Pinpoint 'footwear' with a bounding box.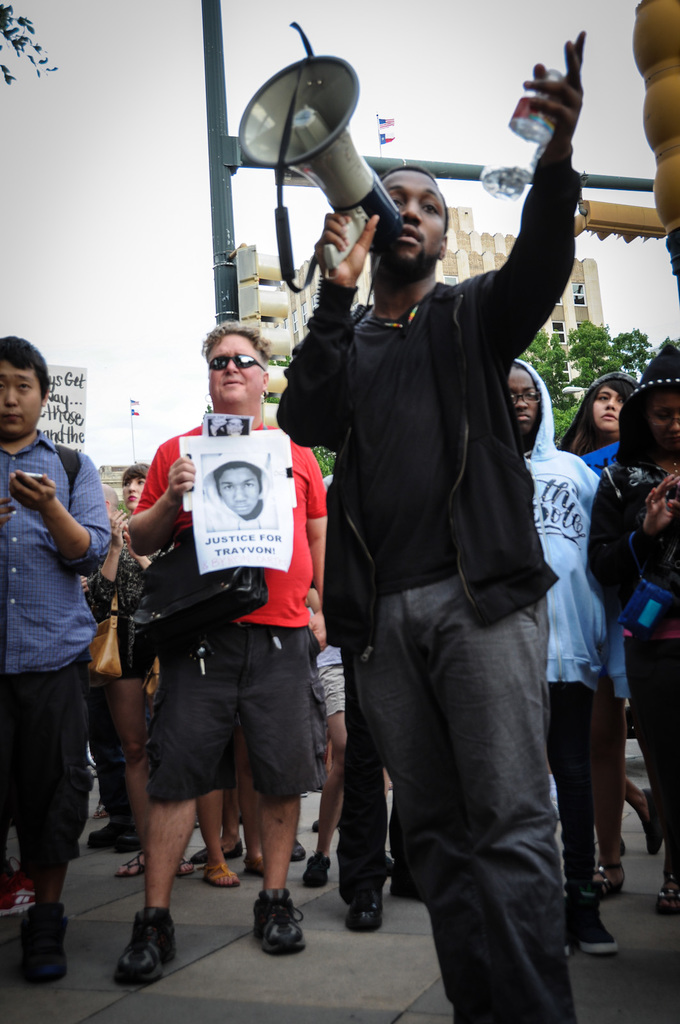
region(203, 870, 242, 888).
